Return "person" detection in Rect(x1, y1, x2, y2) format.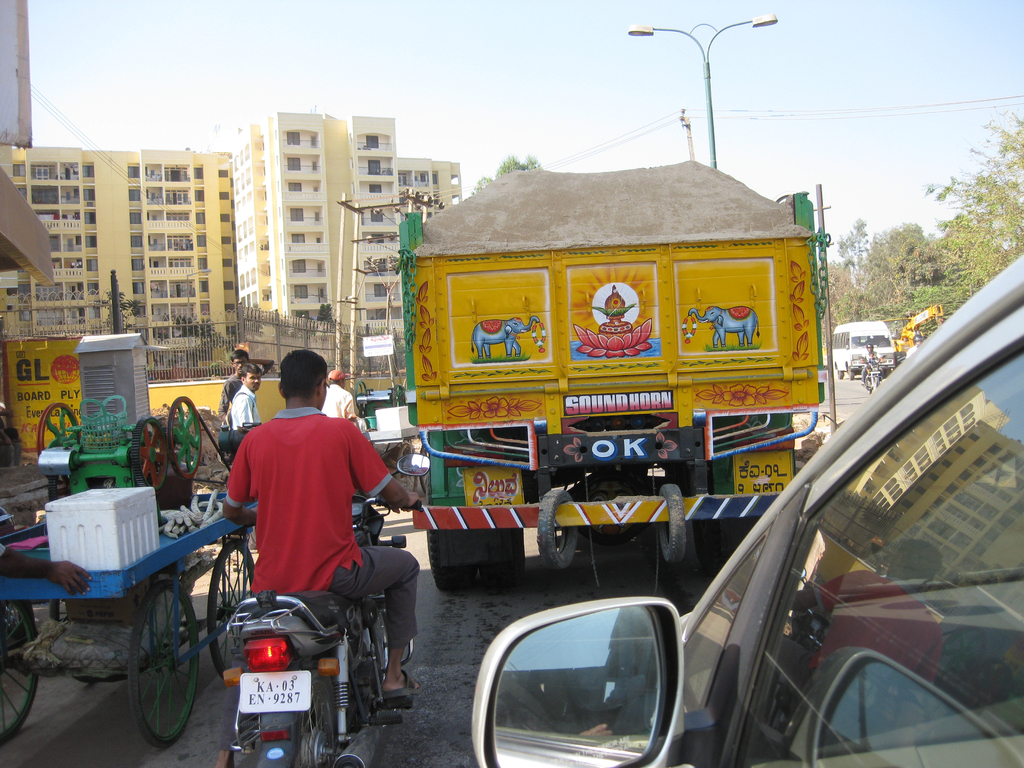
Rect(129, 417, 188, 502).
